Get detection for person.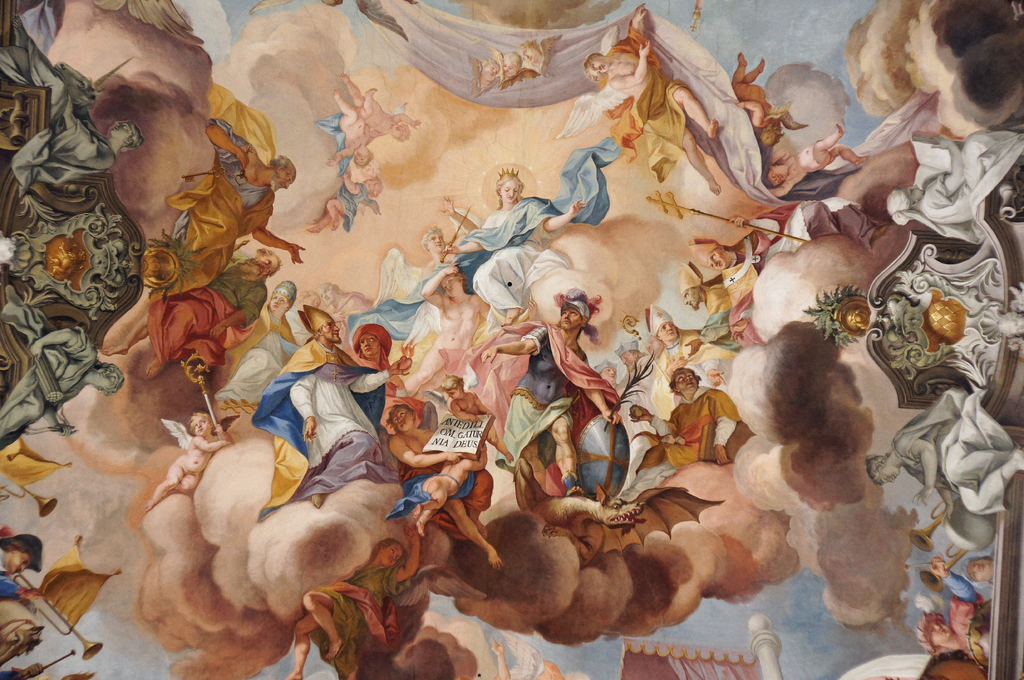
Detection: {"left": 925, "top": 542, "right": 986, "bottom": 608}.
